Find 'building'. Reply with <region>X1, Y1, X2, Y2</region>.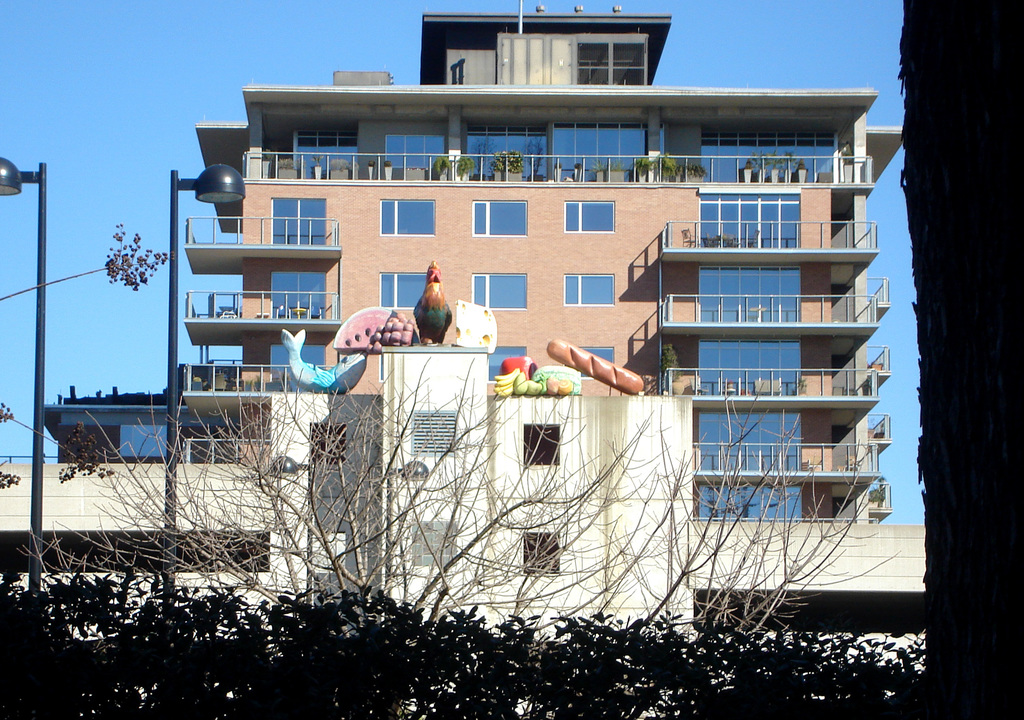
<region>1, 0, 926, 719</region>.
